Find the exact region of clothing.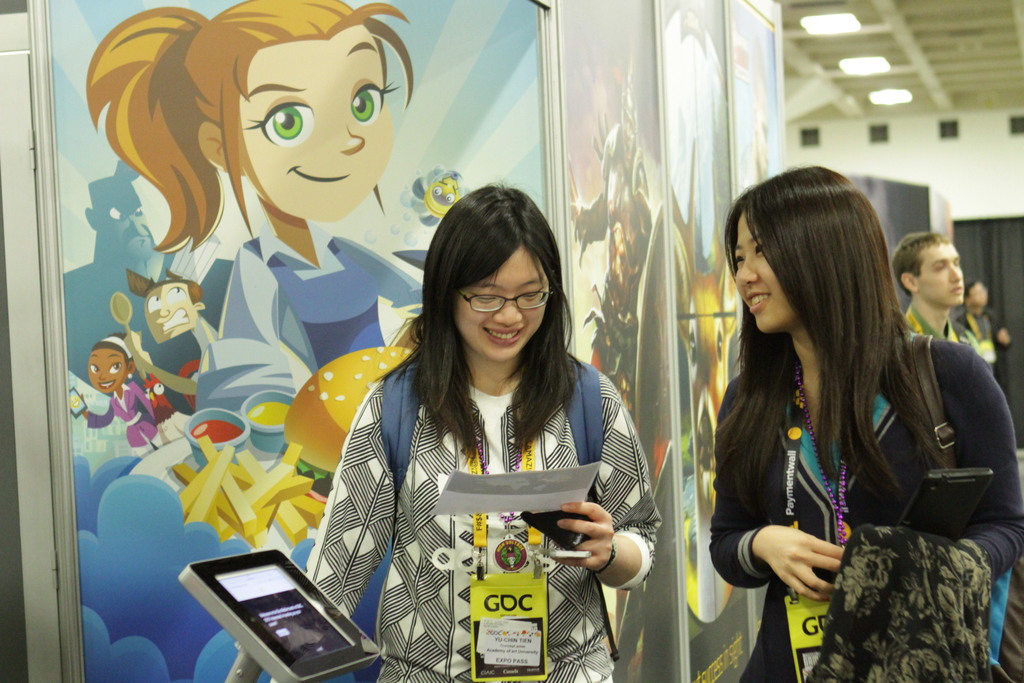
Exact region: 899/302/980/373.
